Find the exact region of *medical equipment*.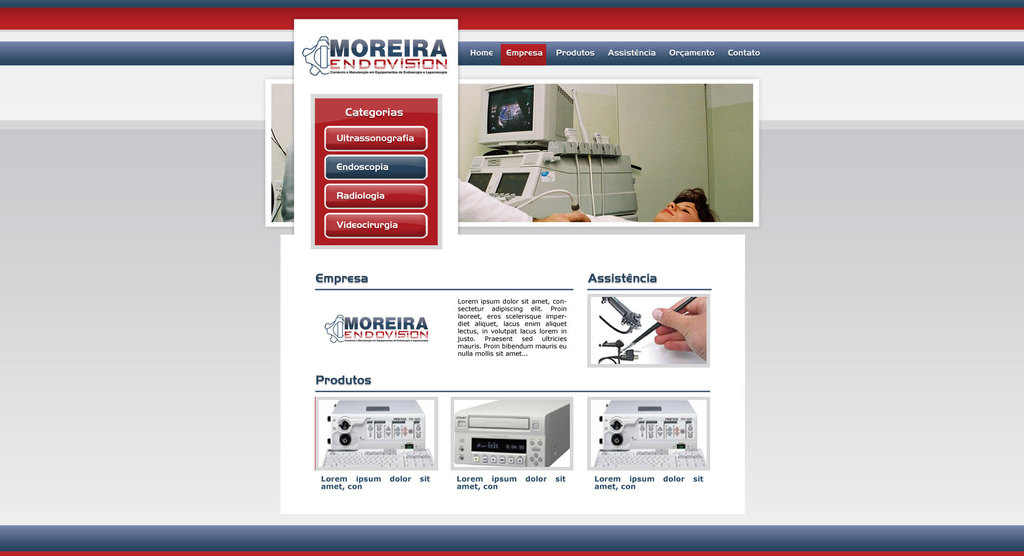
Exact region: detection(596, 336, 642, 364).
